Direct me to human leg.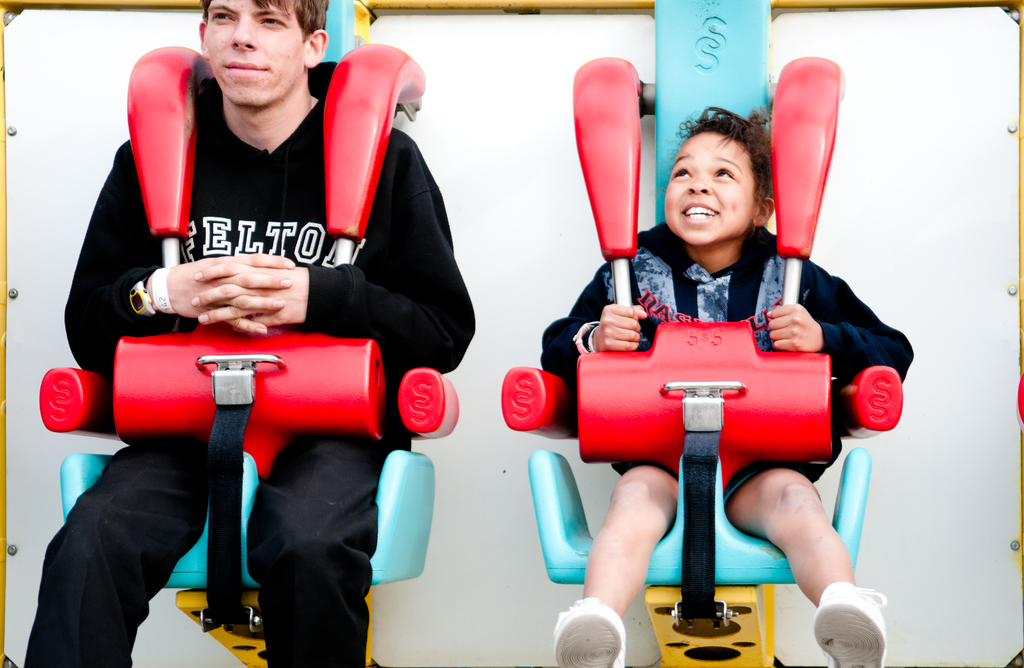
Direction: box(547, 460, 680, 667).
